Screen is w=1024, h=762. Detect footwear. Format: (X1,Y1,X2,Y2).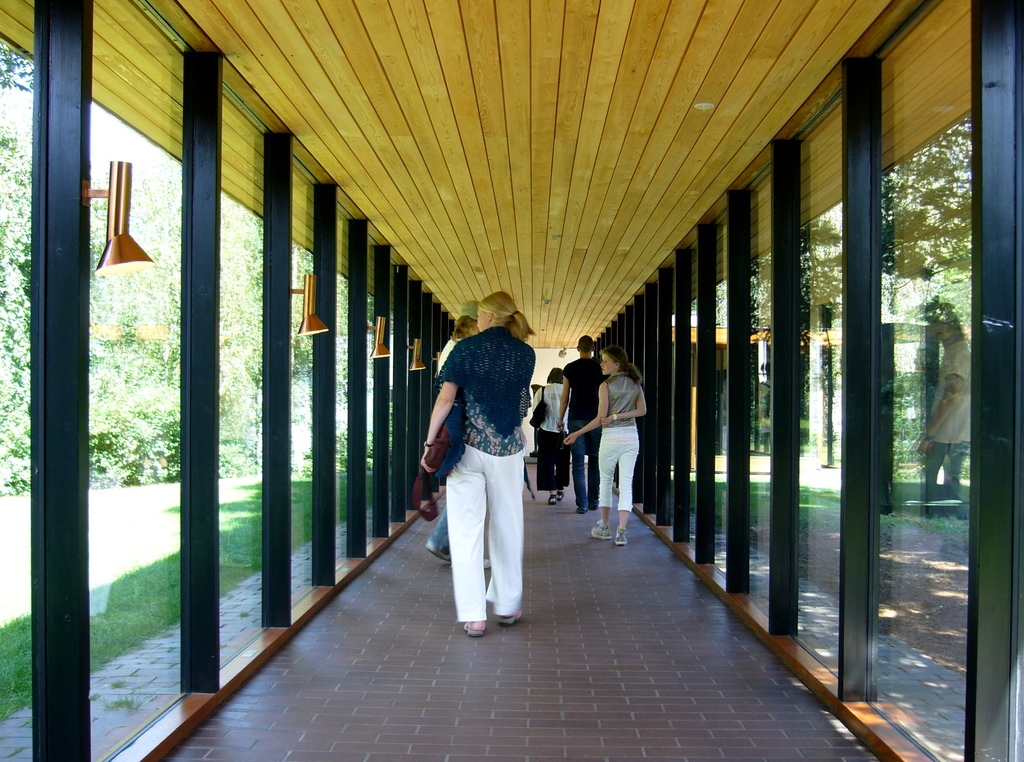
(497,608,524,629).
